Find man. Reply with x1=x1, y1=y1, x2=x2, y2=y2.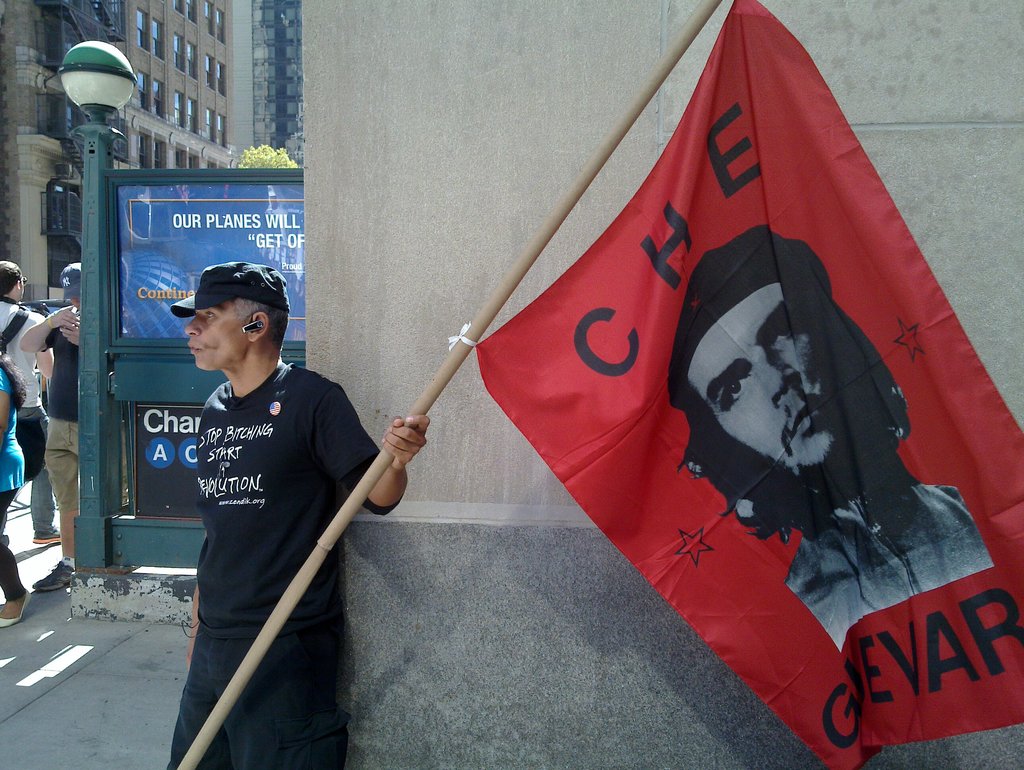
x1=671, y1=217, x2=998, y2=649.
